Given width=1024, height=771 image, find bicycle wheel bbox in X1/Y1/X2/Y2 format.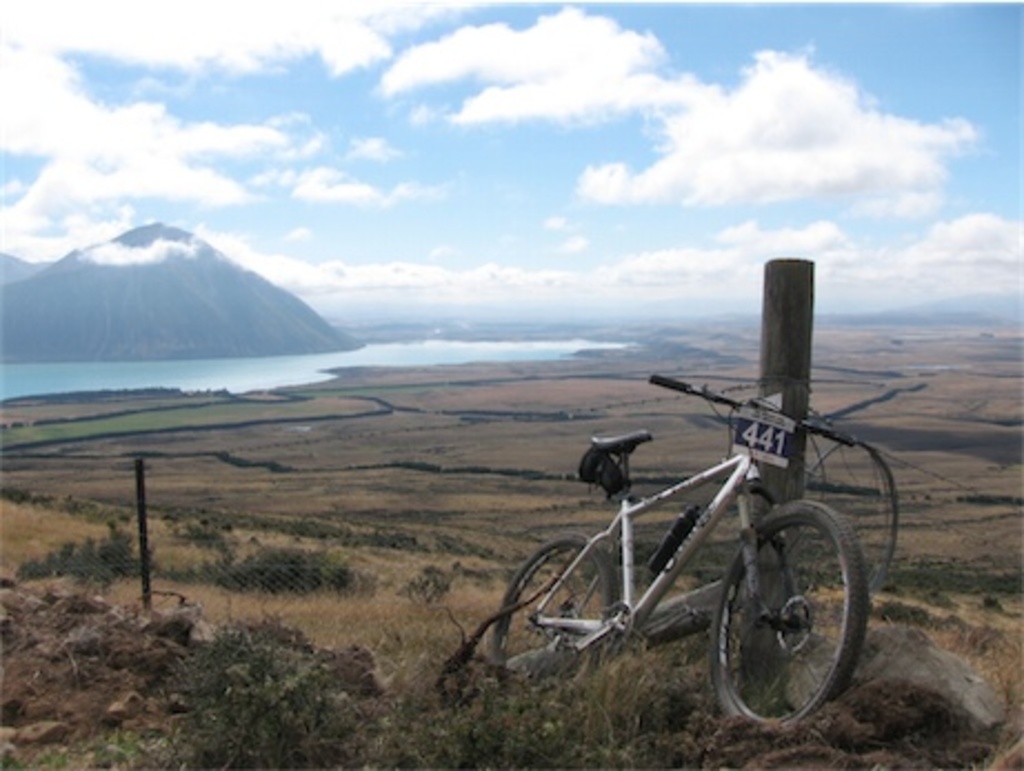
713/509/855/727.
